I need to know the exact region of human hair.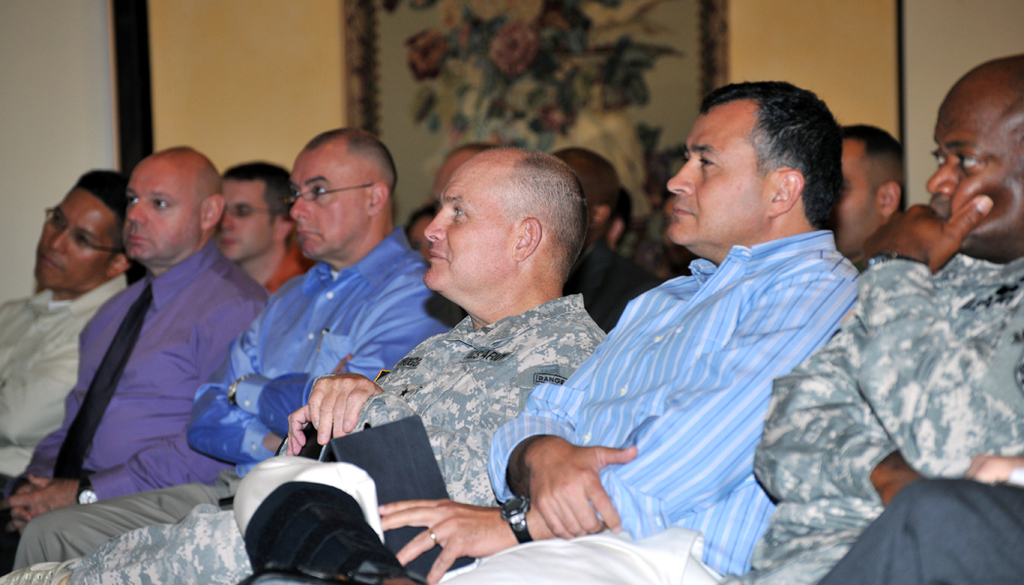
Region: bbox(222, 158, 292, 220).
